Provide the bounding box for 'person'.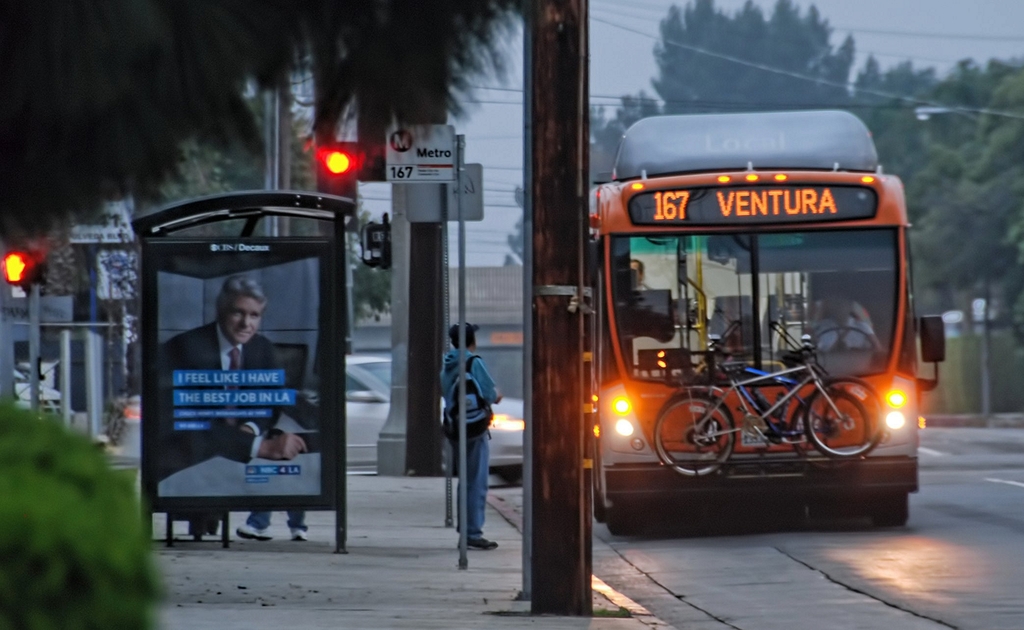
(442, 324, 501, 551).
